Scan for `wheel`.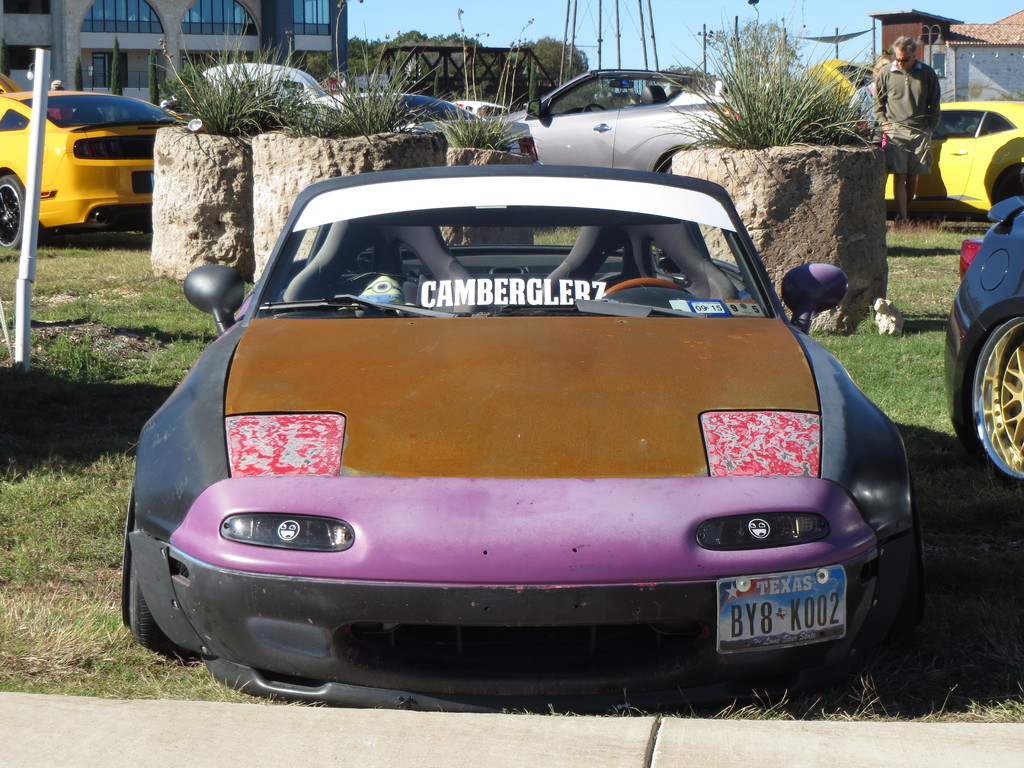
Scan result: Rect(128, 566, 168, 657).
